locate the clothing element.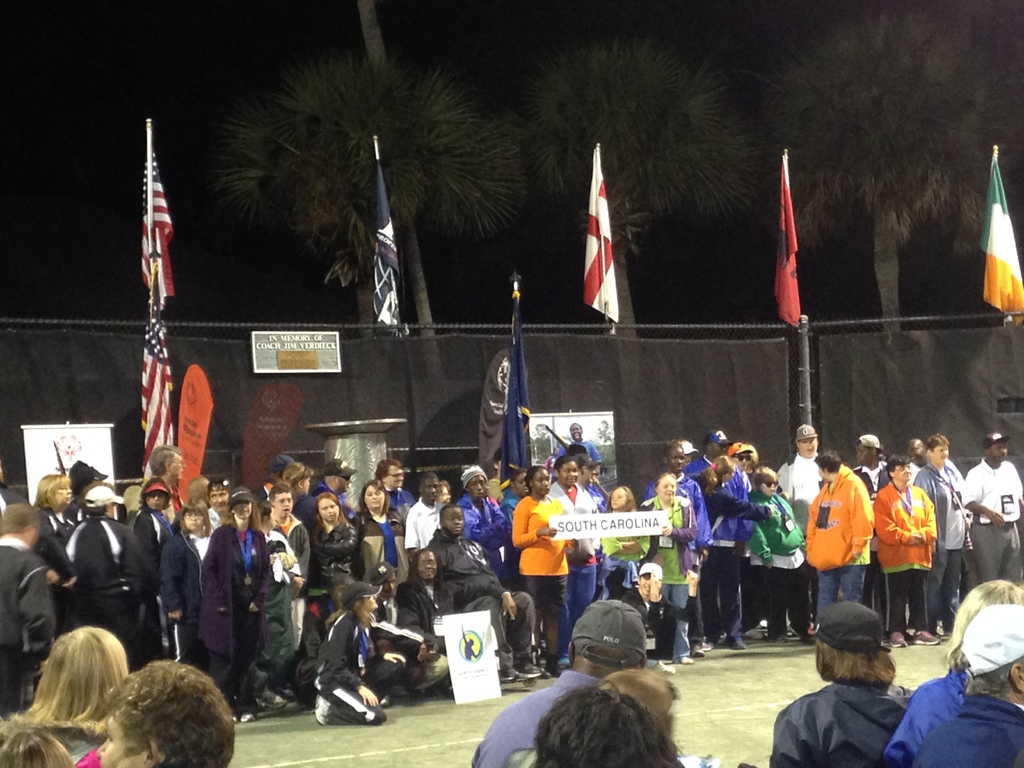
Element bbox: <bbox>0, 443, 1023, 719</bbox>.
